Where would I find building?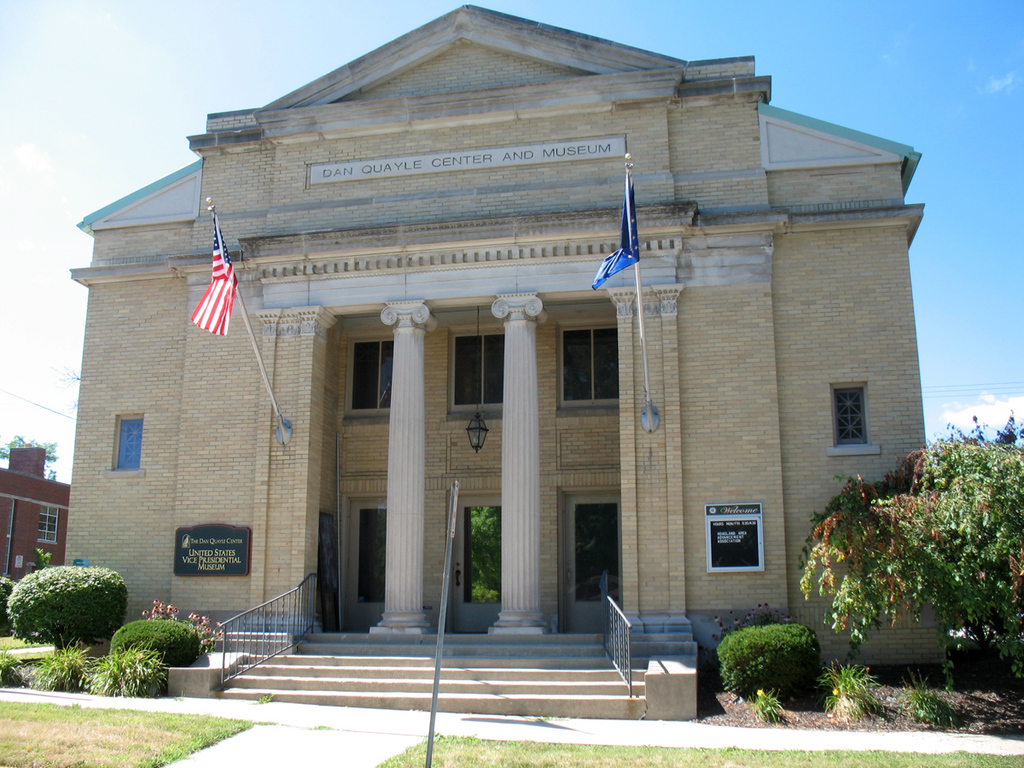
At rect(0, 448, 73, 592).
